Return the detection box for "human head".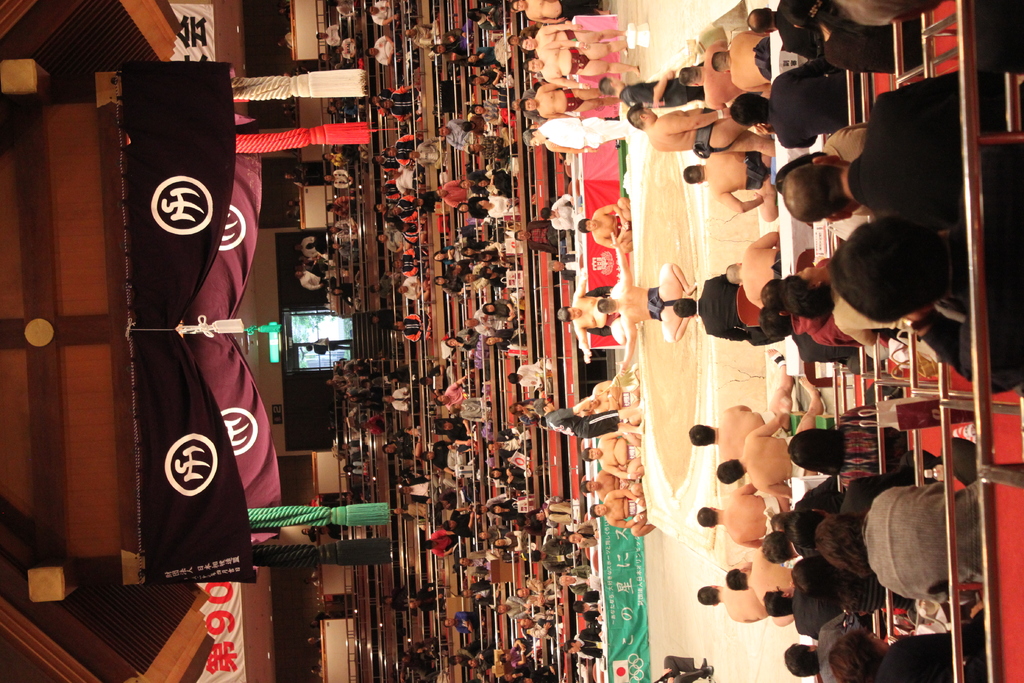
(x1=747, y1=6, x2=774, y2=35).
